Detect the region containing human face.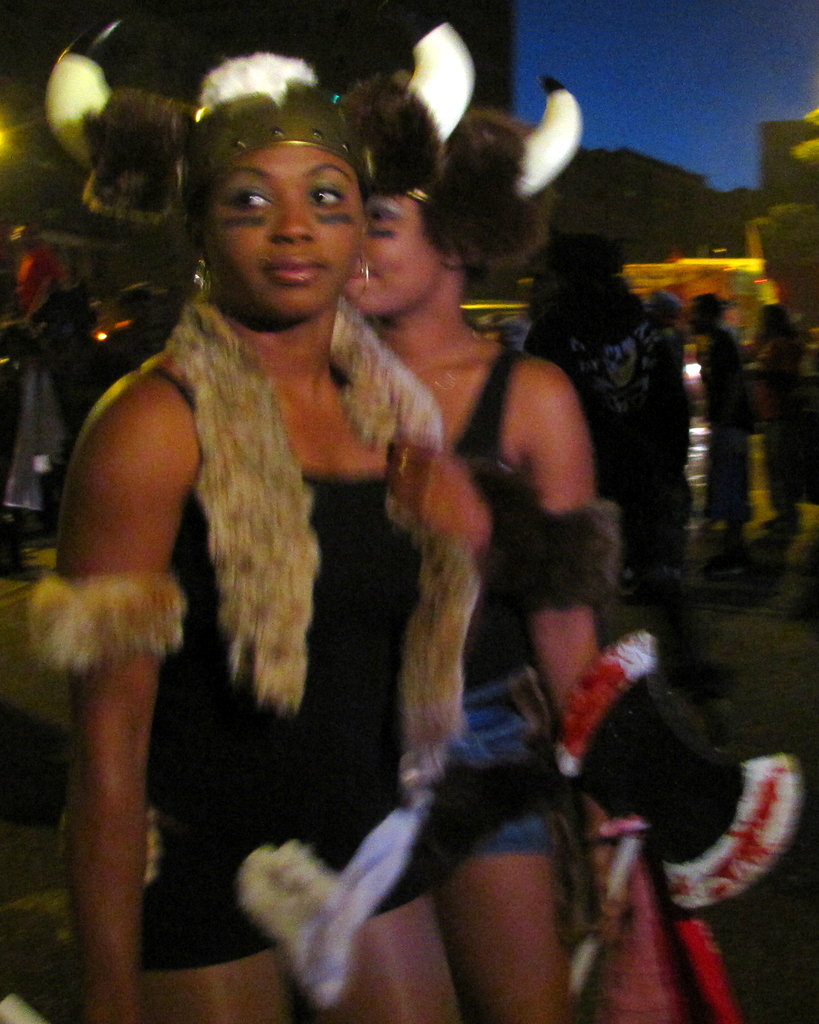
locate(349, 188, 447, 319).
